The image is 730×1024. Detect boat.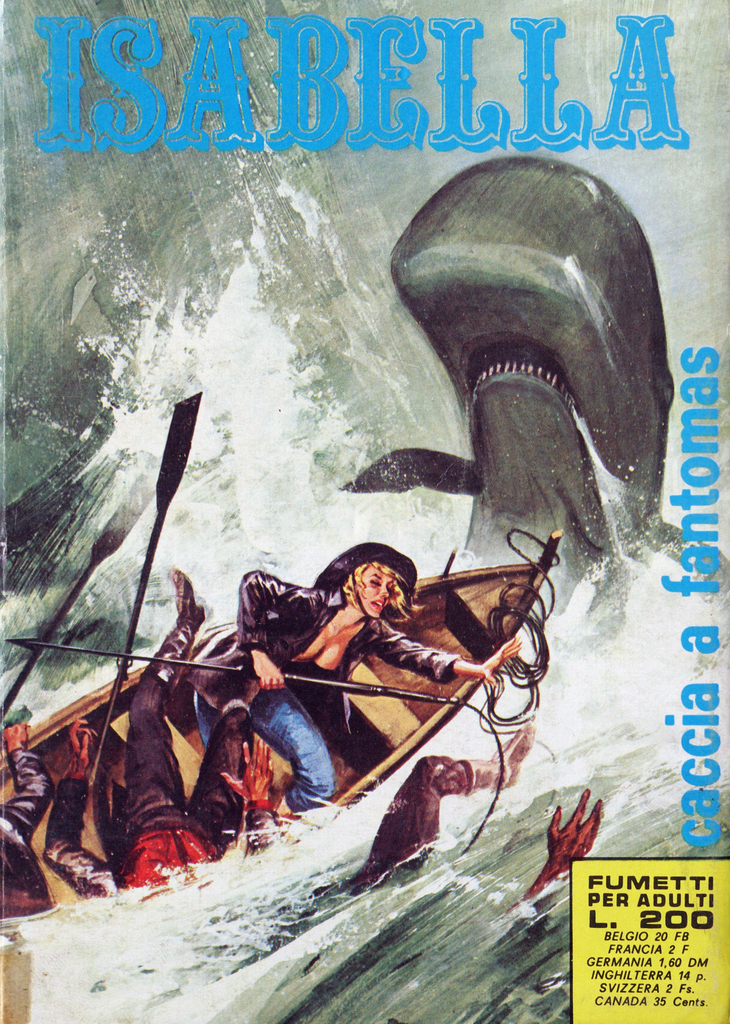
Detection: x1=0 y1=531 x2=555 y2=902.
